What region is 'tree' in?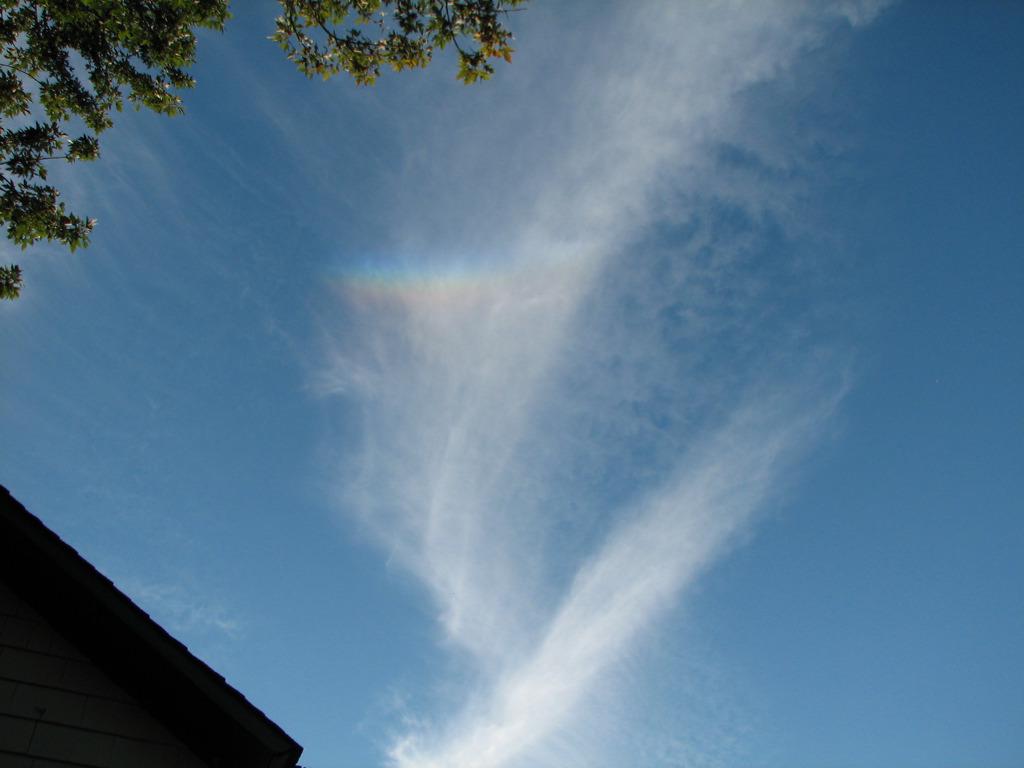
1 0 520 292.
